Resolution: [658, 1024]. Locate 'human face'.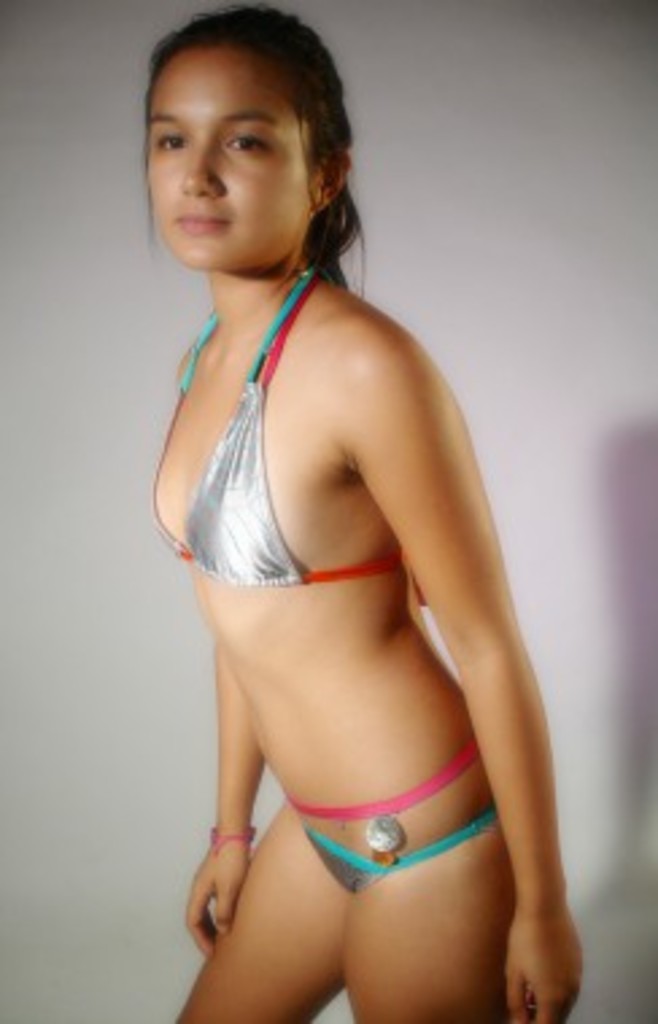
detection(143, 19, 329, 278).
